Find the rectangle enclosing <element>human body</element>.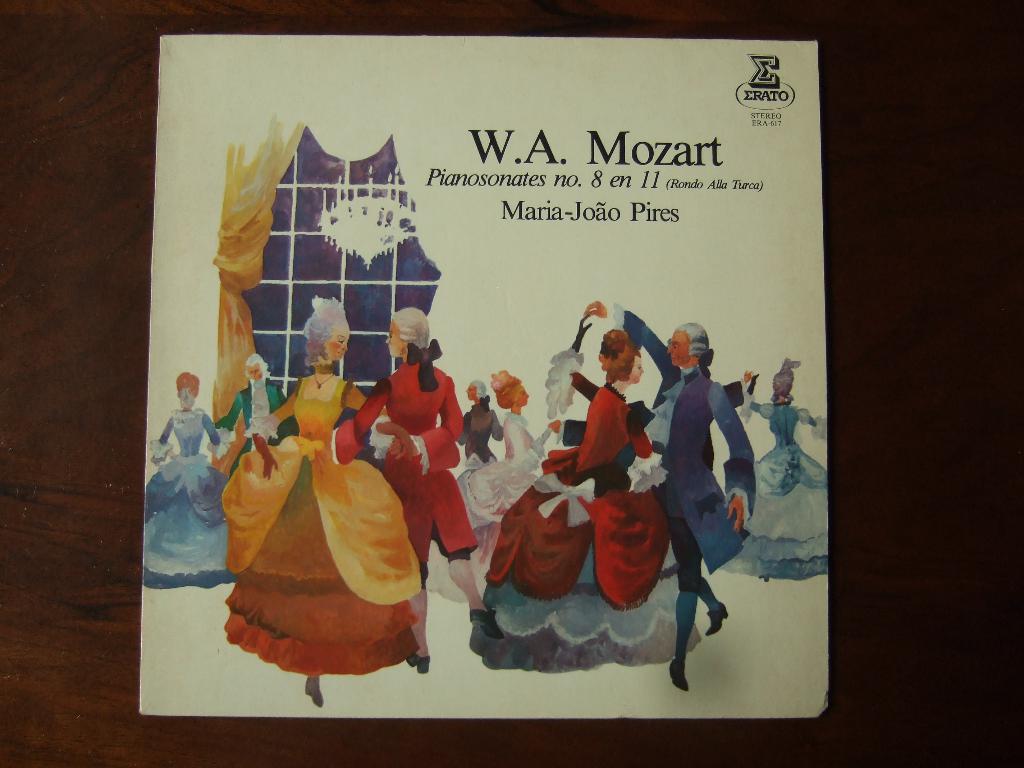
(468, 387, 706, 671).
